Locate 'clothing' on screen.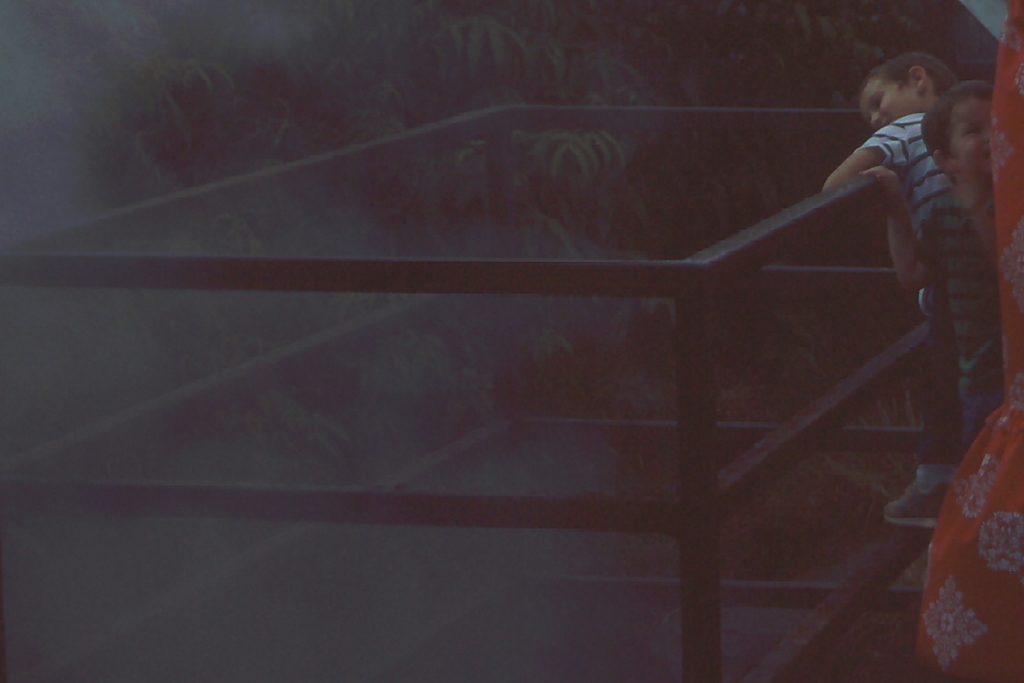
On screen at (922,196,993,449).
